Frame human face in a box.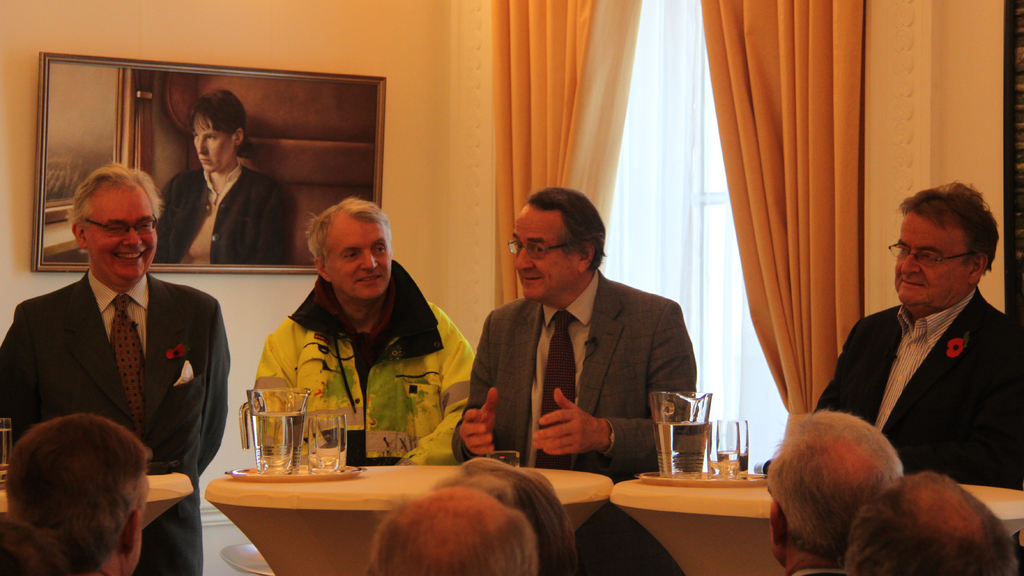
322/209/390/304.
